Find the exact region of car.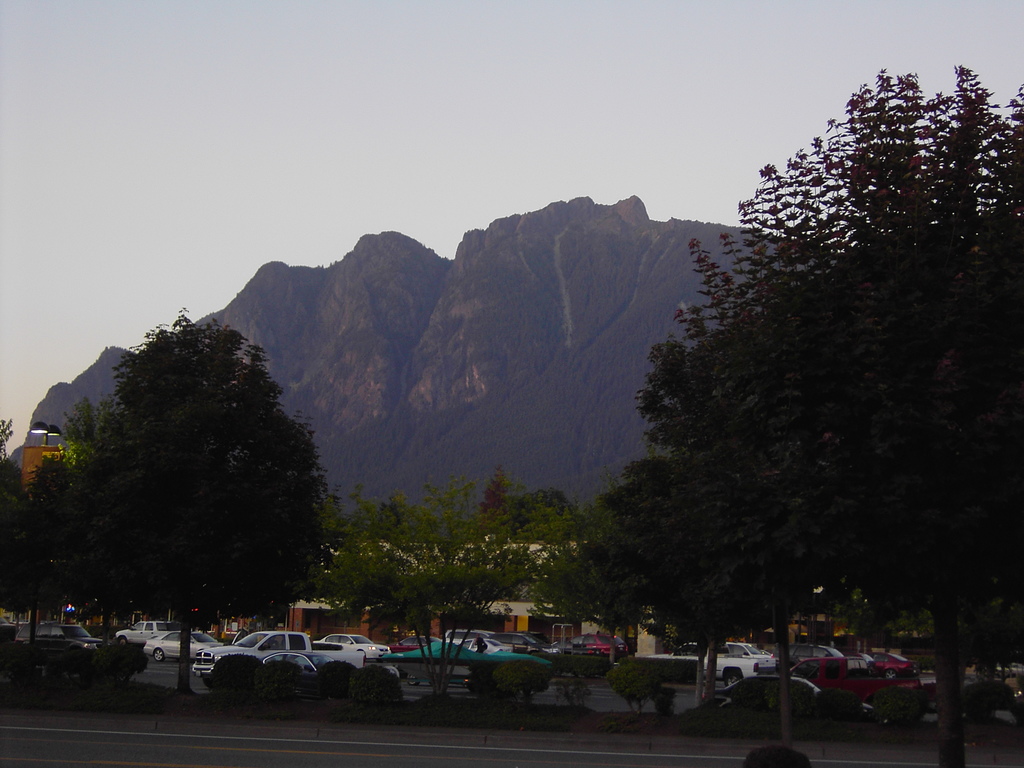
Exact region: left=251, top=651, right=345, bottom=675.
